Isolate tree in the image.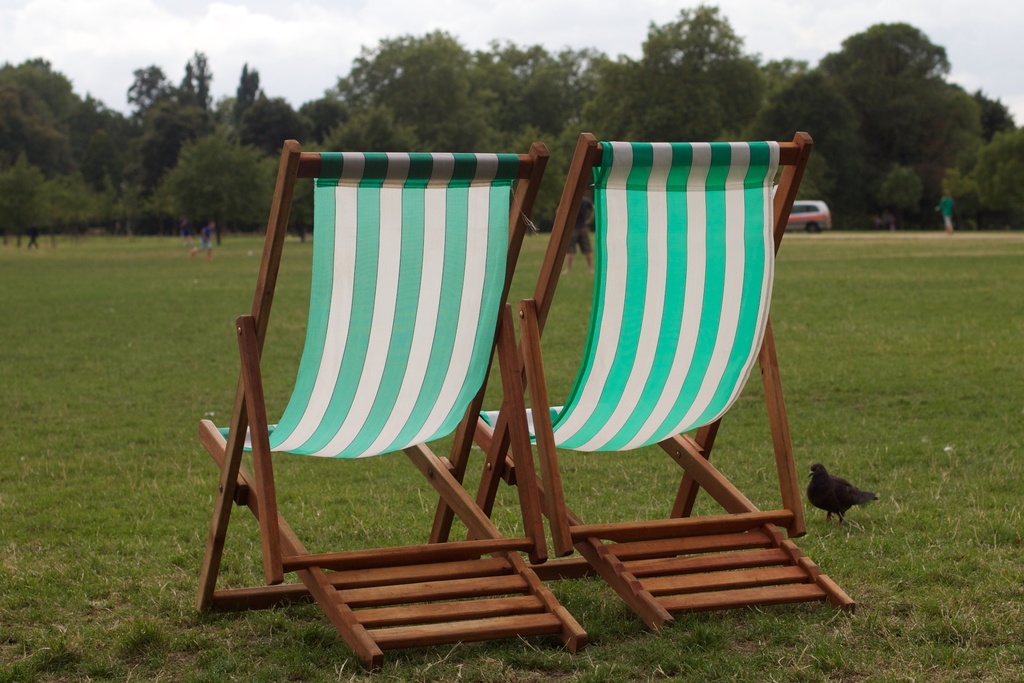
Isolated region: 0/77/81/174.
